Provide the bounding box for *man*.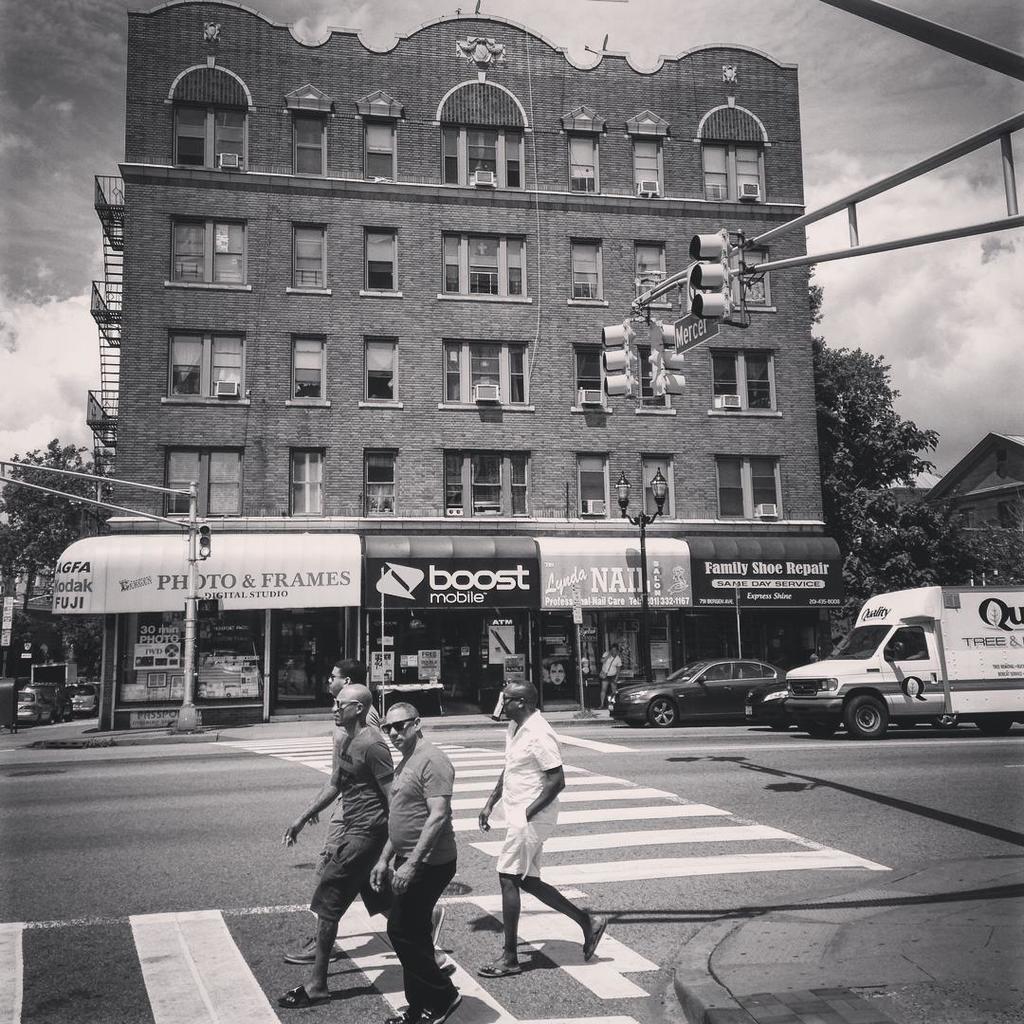
left=282, top=658, right=444, bottom=962.
